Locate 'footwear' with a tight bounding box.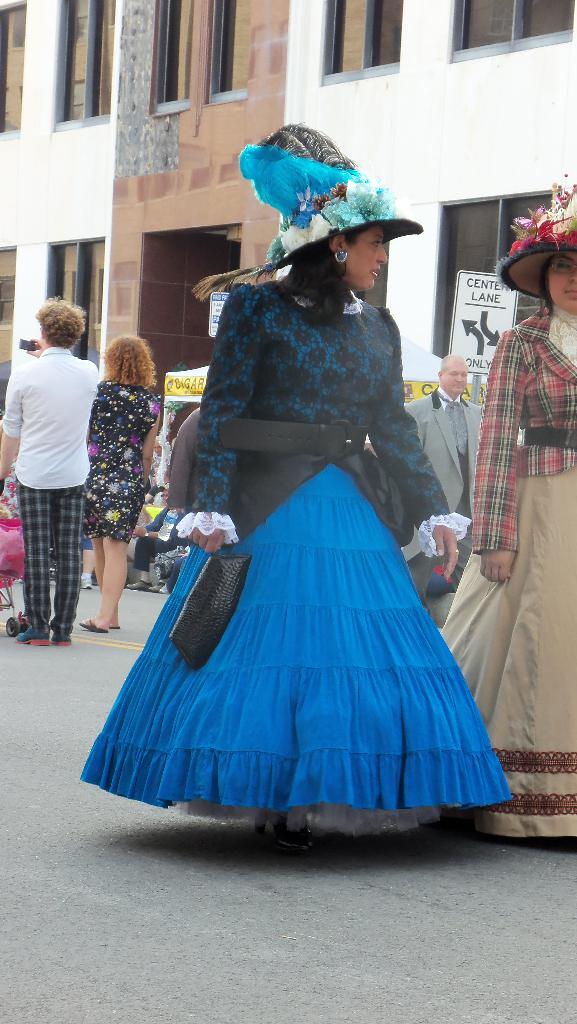
160 586 170 598.
